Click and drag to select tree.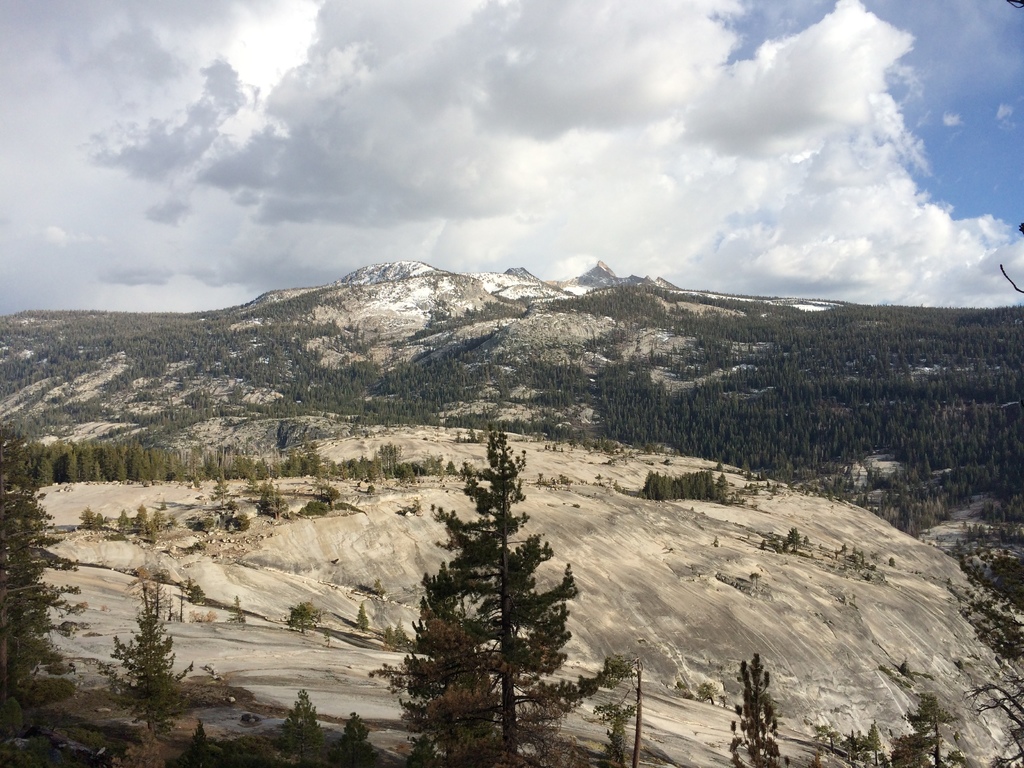
Selection: (729,653,783,767).
